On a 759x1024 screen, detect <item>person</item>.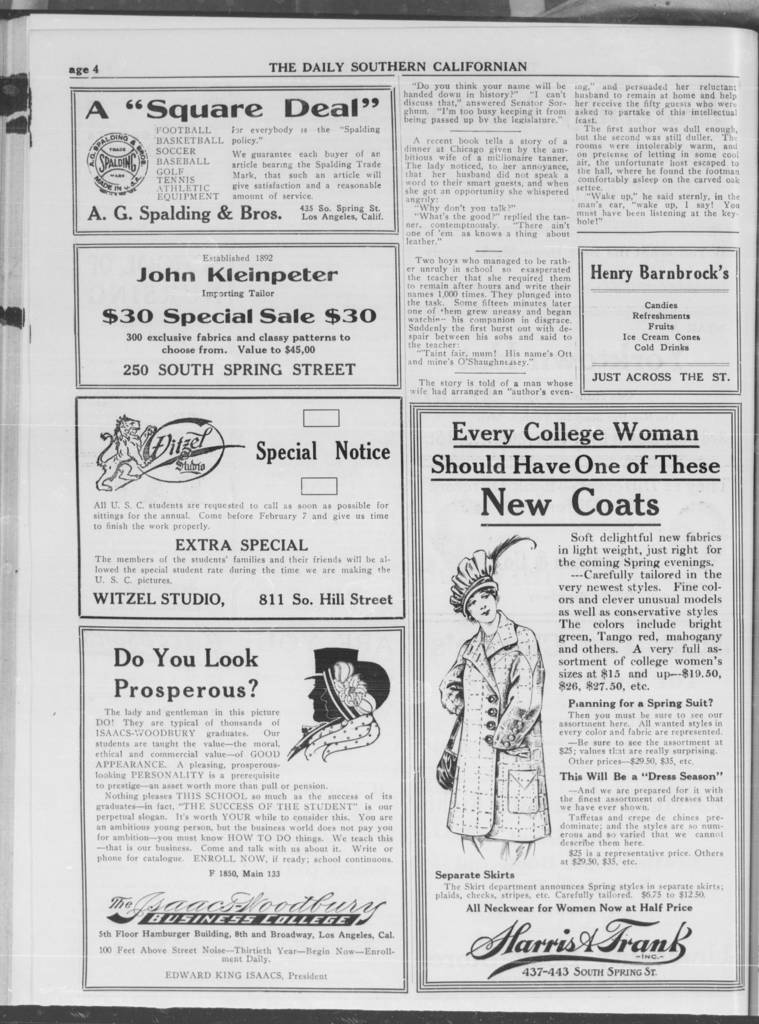
select_region(307, 648, 391, 758).
